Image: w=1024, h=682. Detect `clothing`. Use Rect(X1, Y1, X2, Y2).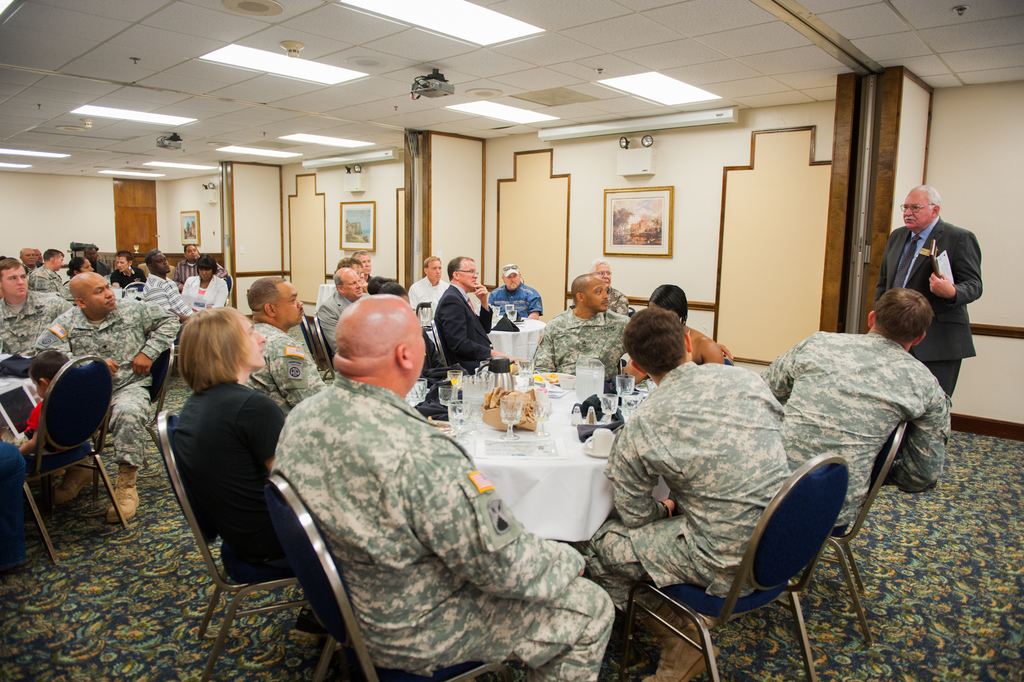
Rect(532, 304, 627, 393).
